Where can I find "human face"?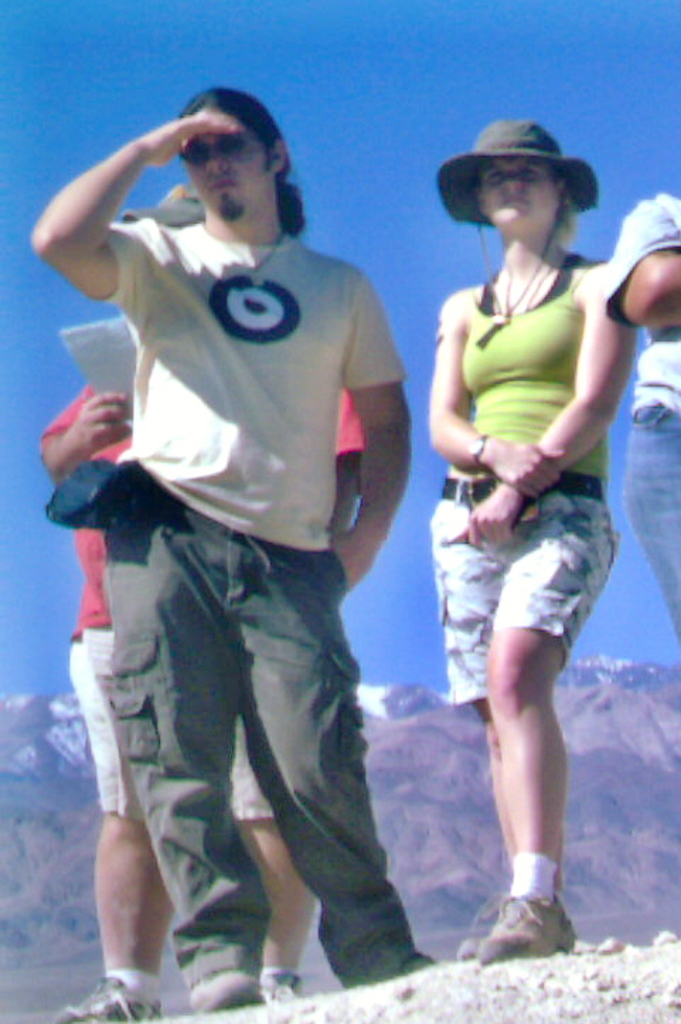
You can find it at bbox(474, 160, 561, 232).
